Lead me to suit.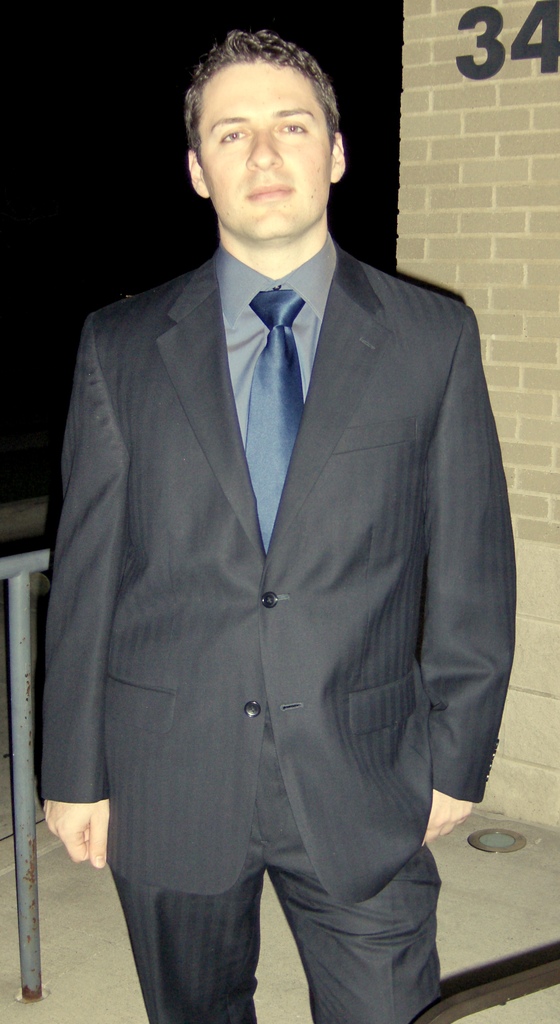
Lead to 34 231 541 1023.
